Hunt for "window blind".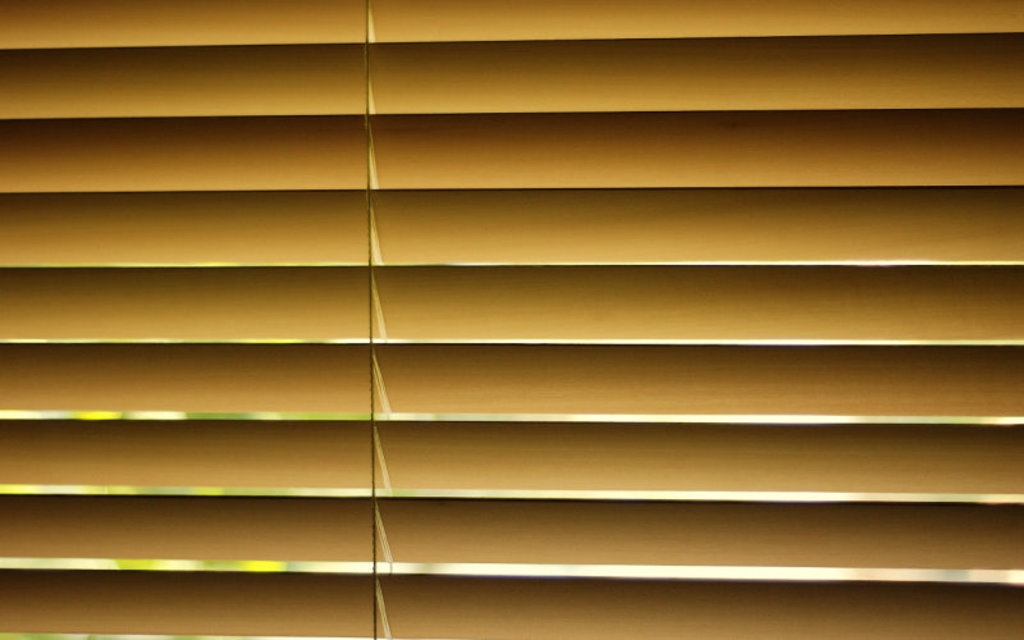
Hunted down at bbox(0, 0, 1023, 639).
